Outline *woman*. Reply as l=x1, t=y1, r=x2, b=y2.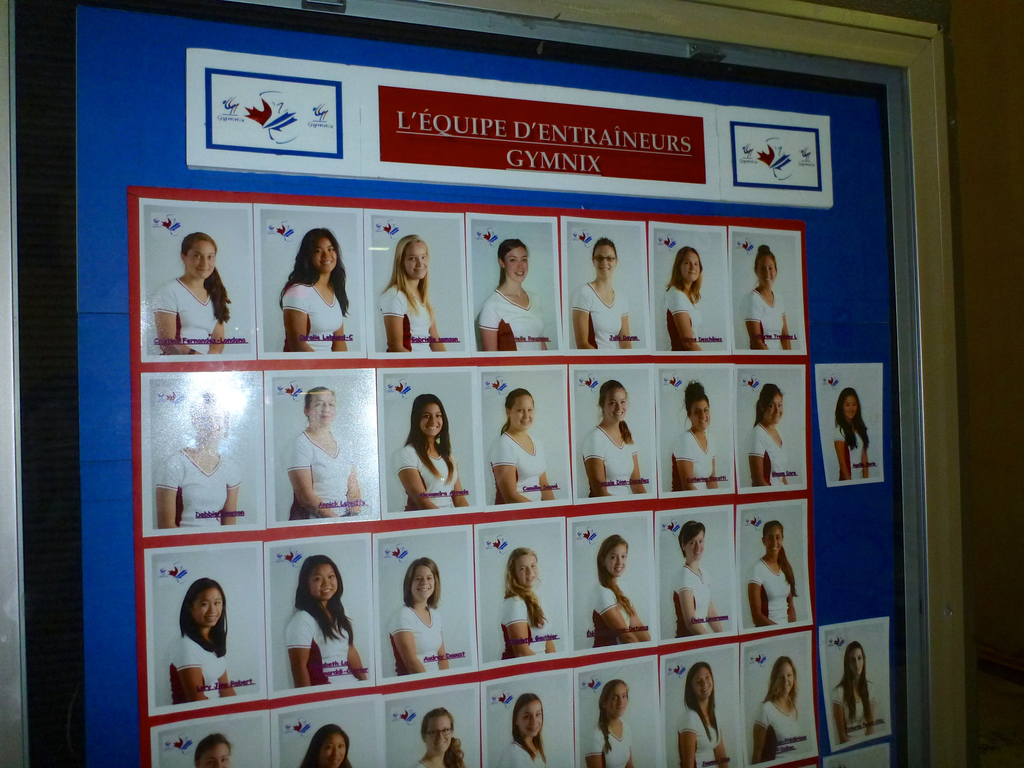
l=495, t=547, r=552, b=656.
